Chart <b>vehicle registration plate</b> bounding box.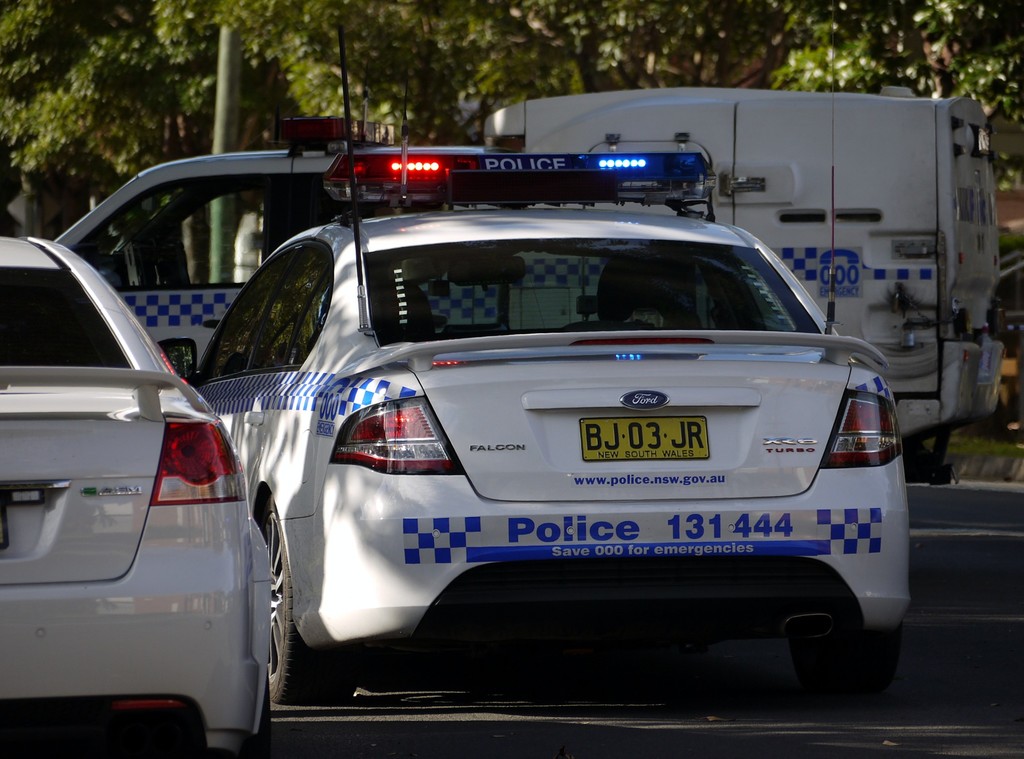
Charted: box=[579, 416, 709, 461].
